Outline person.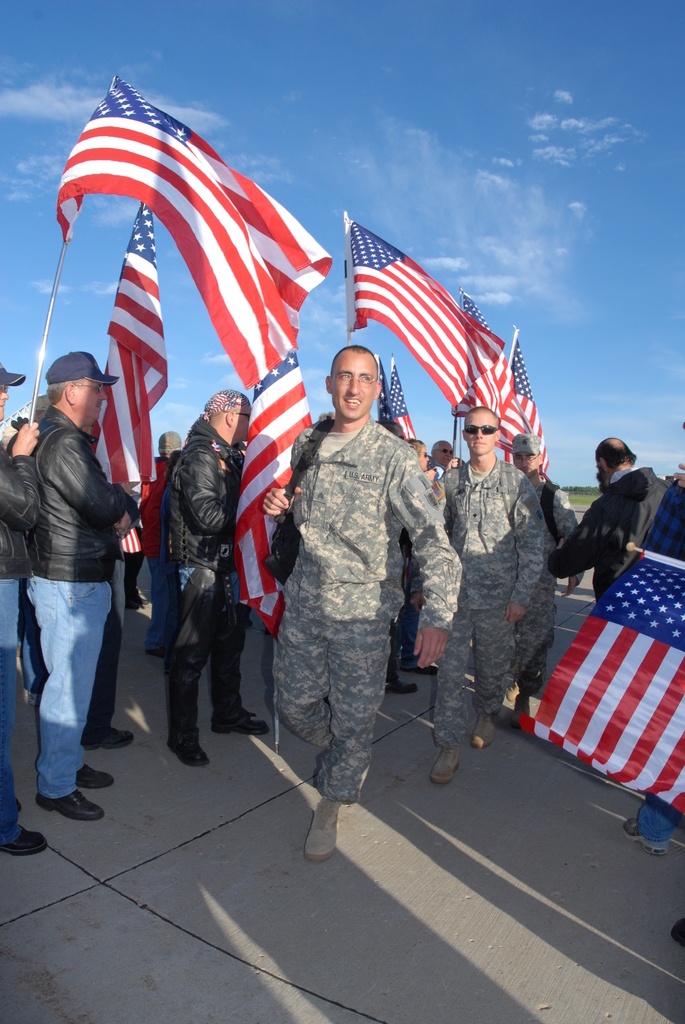
Outline: l=376, t=420, r=437, b=696.
